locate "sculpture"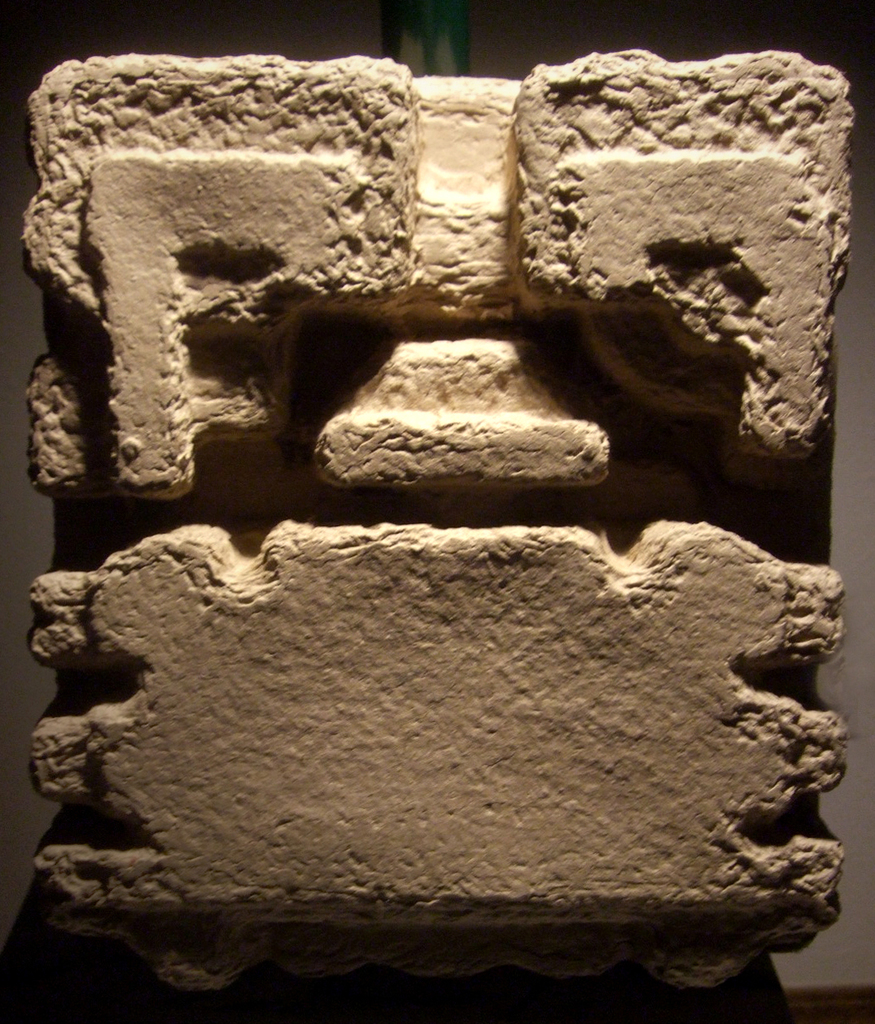
left=8, top=36, right=869, bottom=934
